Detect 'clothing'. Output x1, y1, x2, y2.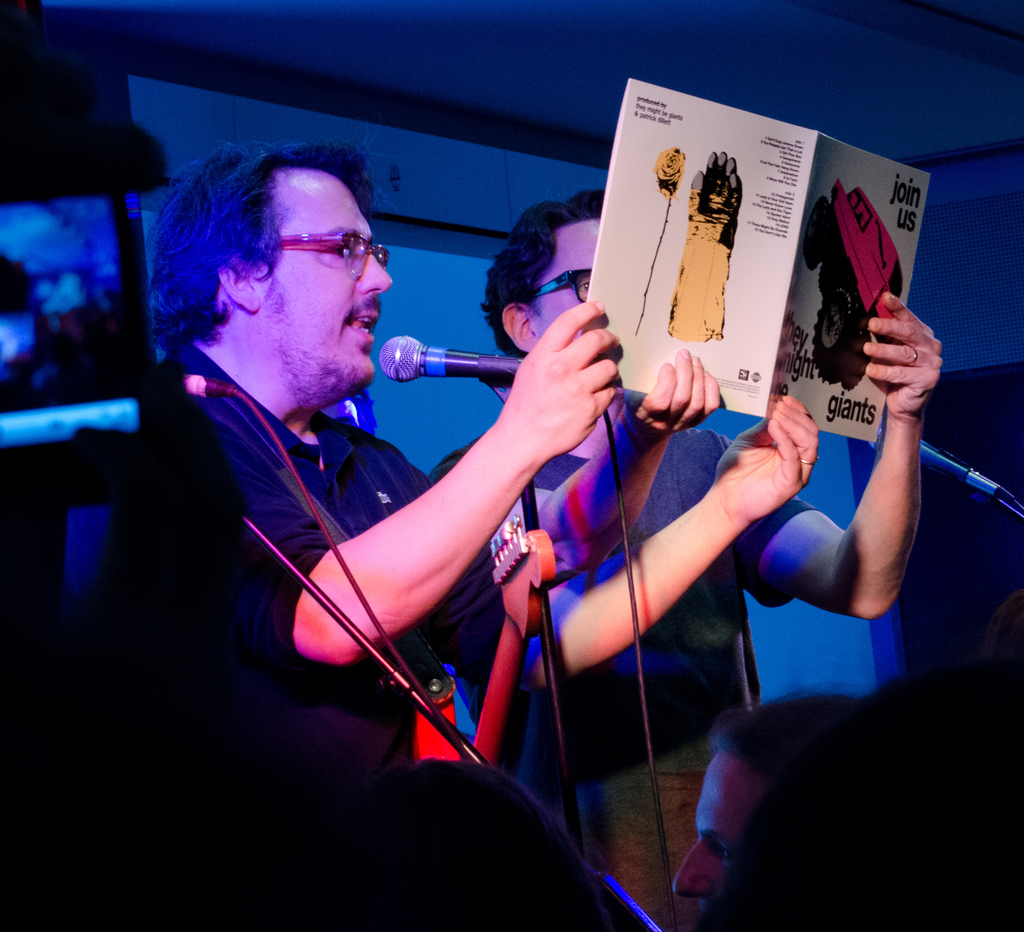
141, 226, 531, 792.
